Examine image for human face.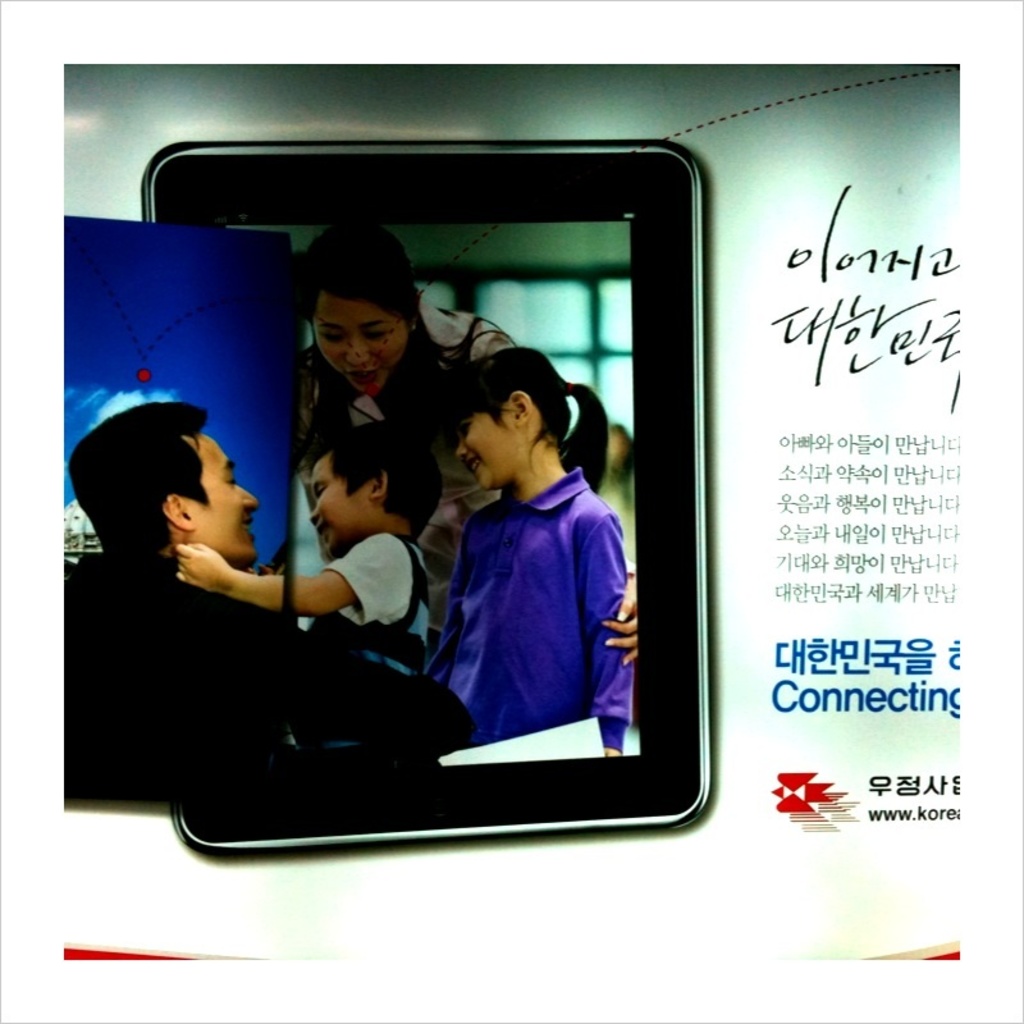
Examination result: [left=307, top=285, right=406, bottom=413].
